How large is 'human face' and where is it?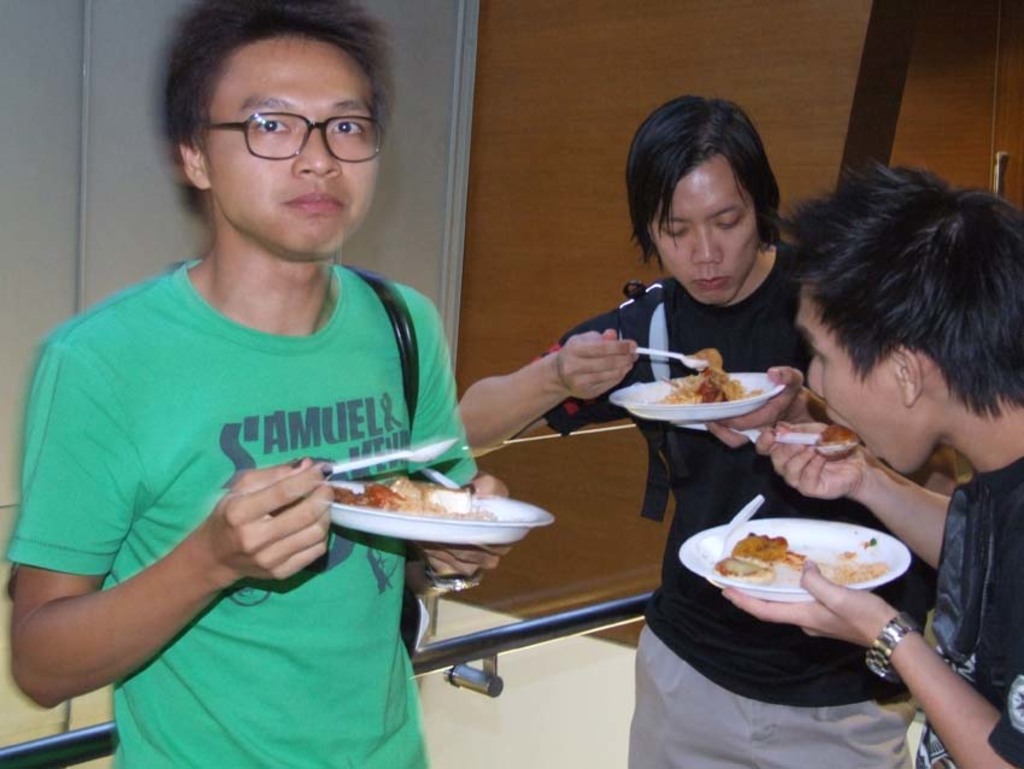
Bounding box: 787, 259, 919, 479.
